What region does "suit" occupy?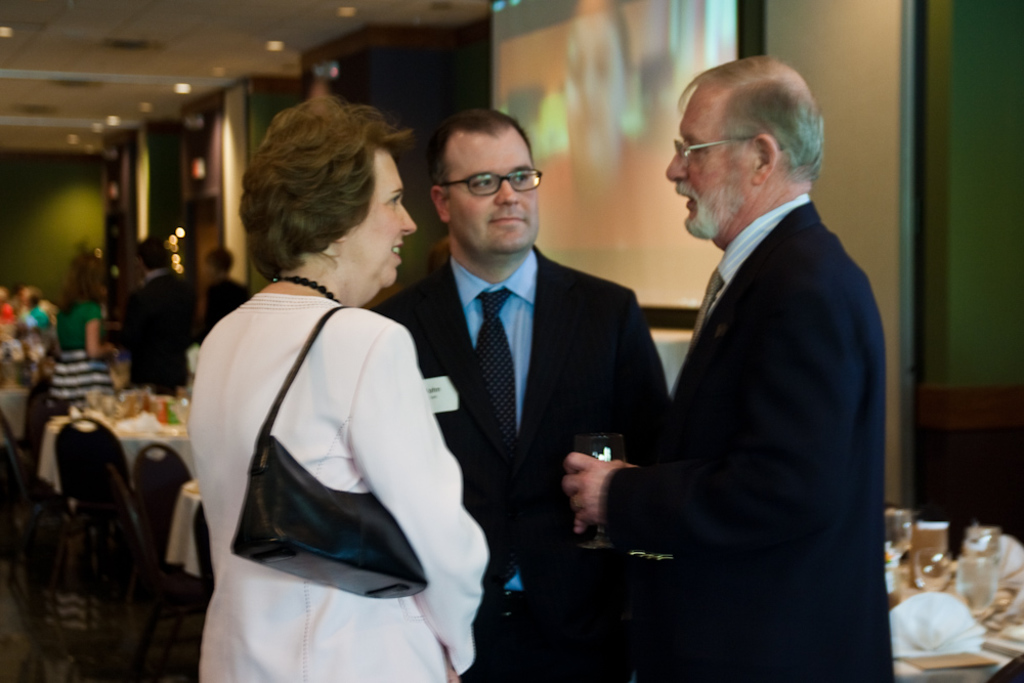
region(589, 109, 905, 654).
